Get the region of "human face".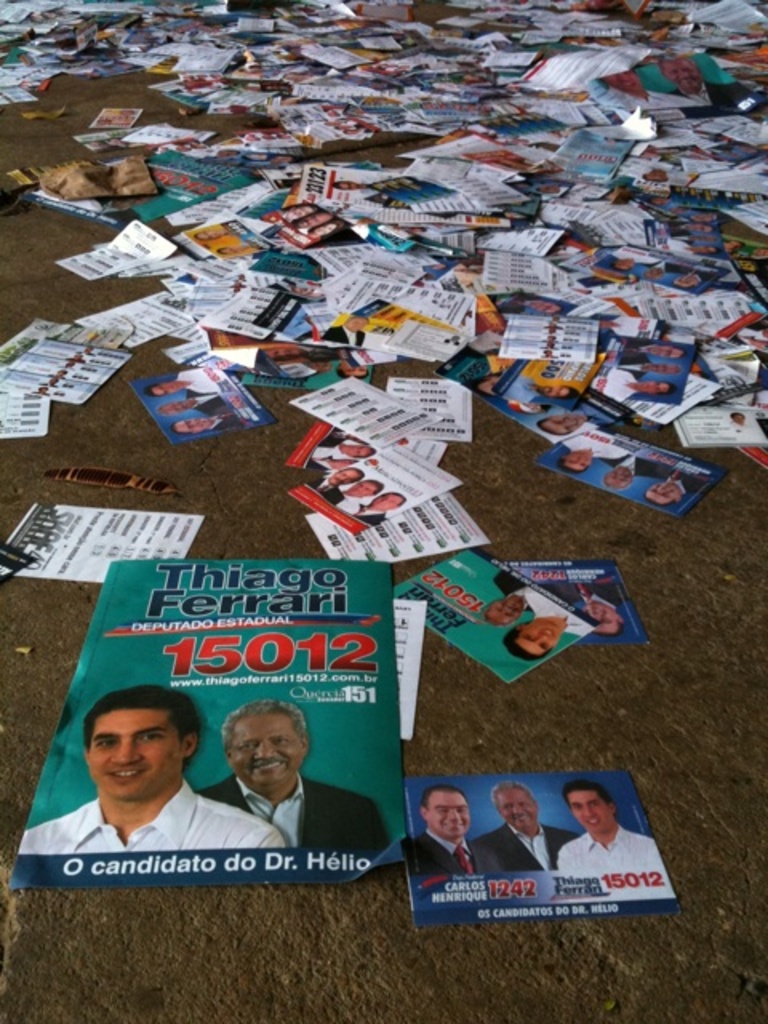
left=662, top=58, right=702, bottom=91.
